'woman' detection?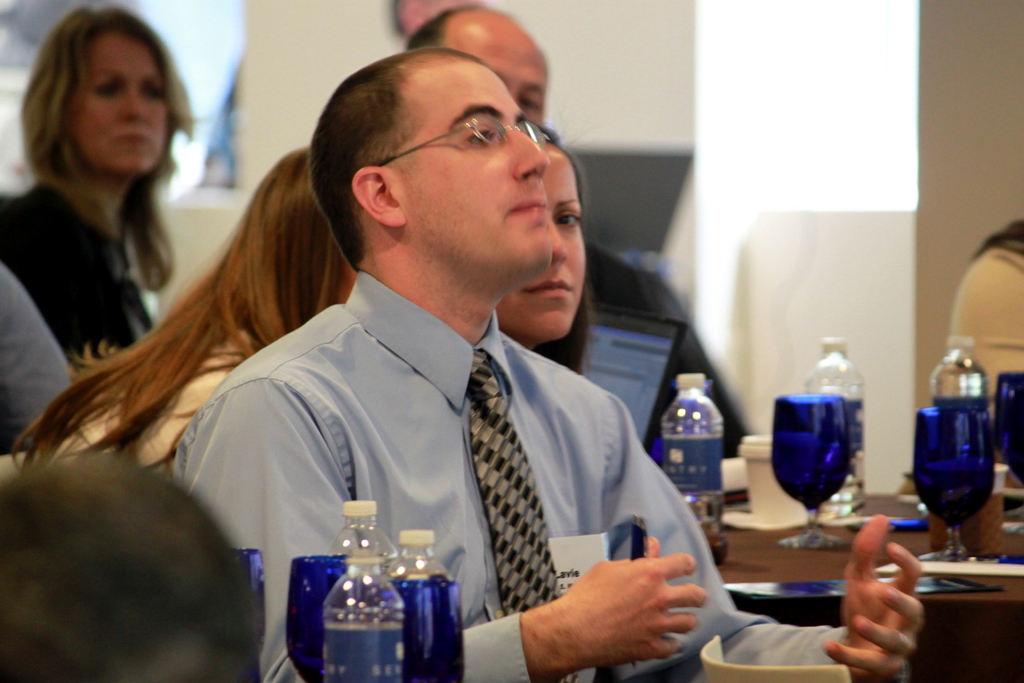
BBox(0, 149, 367, 472)
